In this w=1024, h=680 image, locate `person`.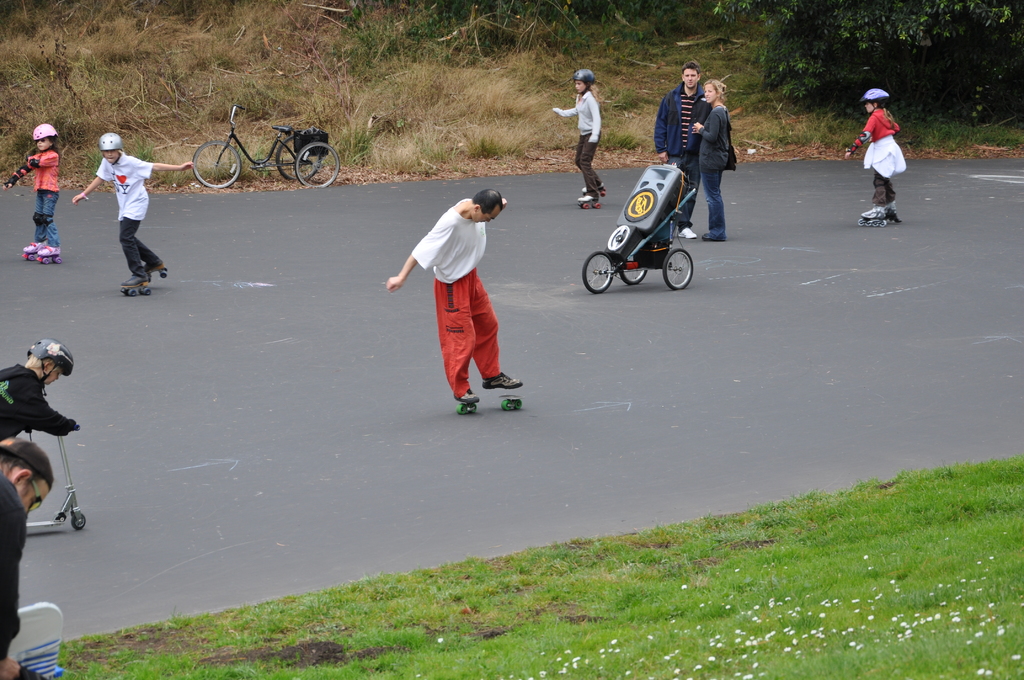
Bounding box: [840, 85, 909, 222].
